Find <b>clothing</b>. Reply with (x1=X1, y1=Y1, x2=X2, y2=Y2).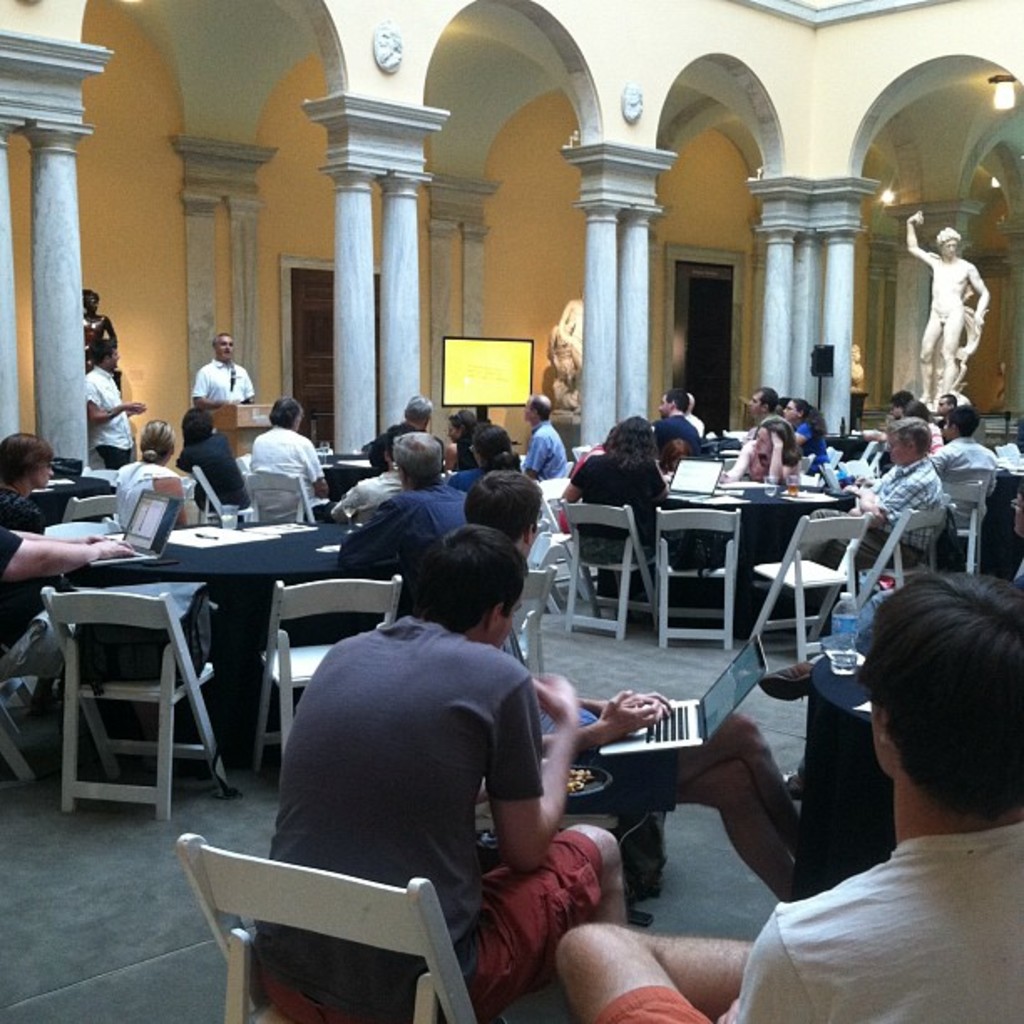
(x1=248, y1=418, x2=320, y2=519).
